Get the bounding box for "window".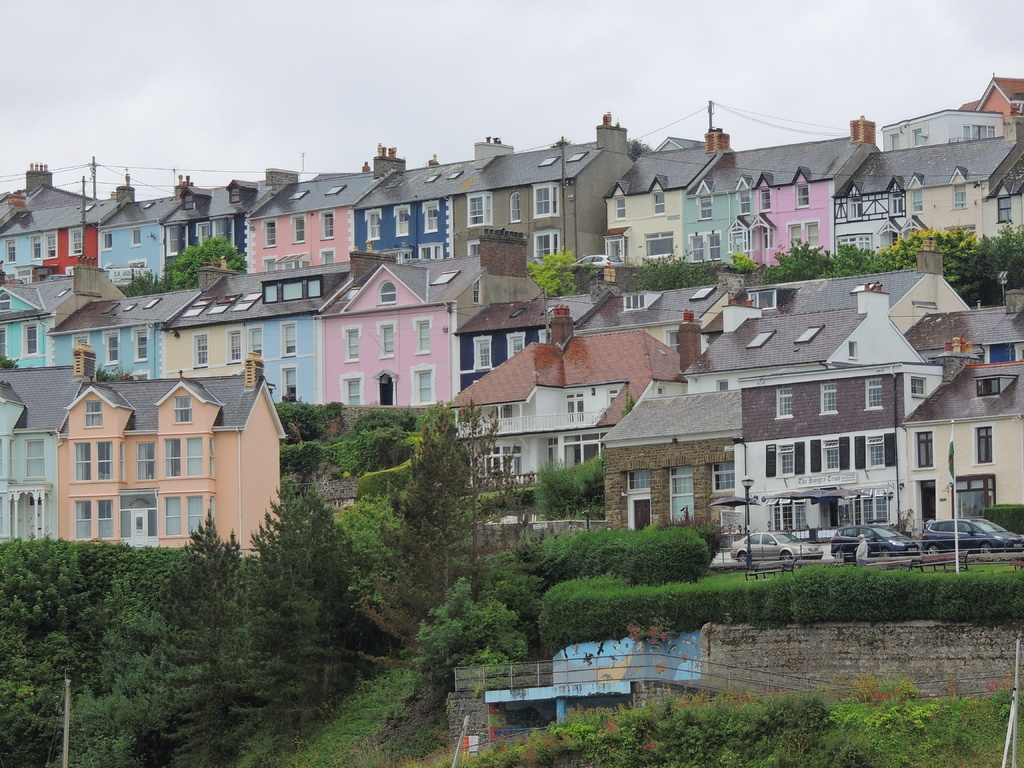
BBox(910, 128, 923, 147).
